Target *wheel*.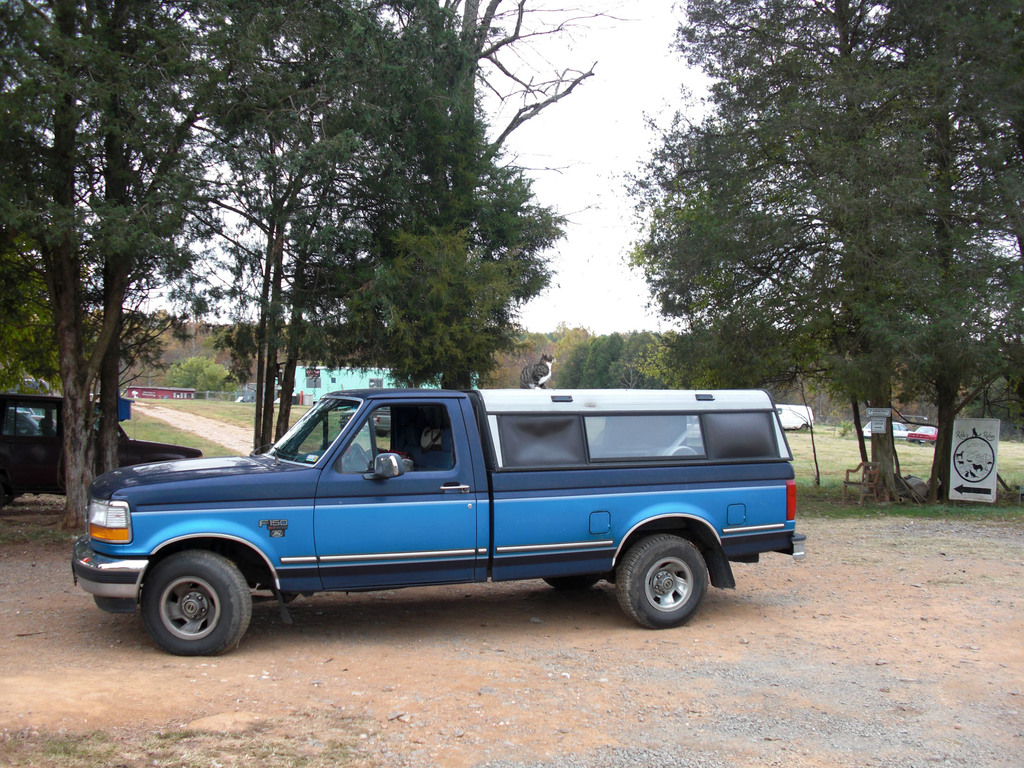
Target region: l=618, t=537, r=706, b=630.
